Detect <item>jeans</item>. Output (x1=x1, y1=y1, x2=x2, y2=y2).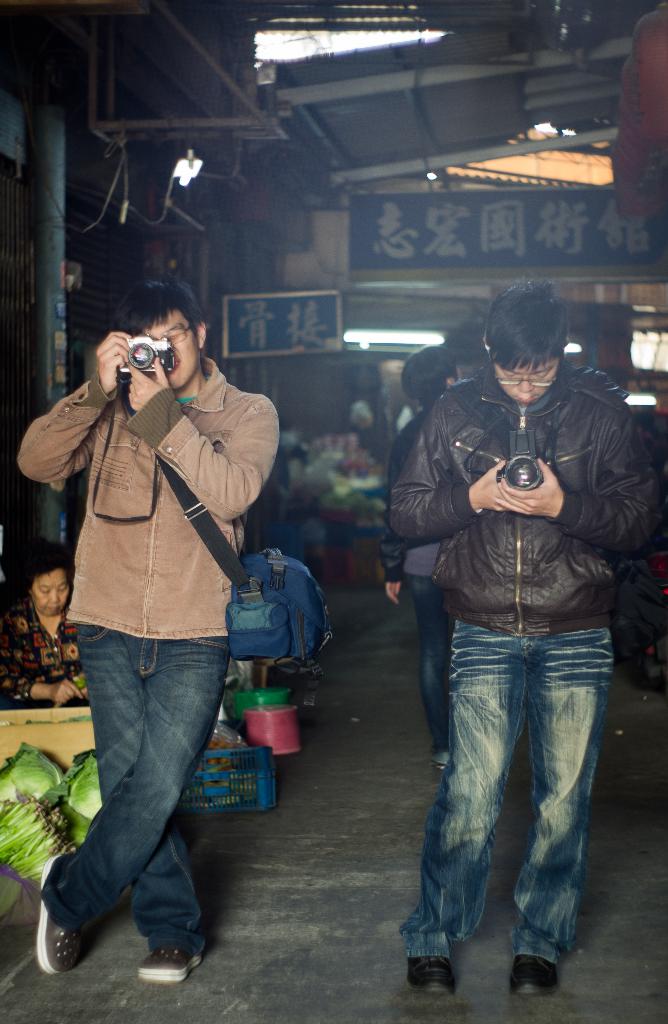
(x1=37, y1=624, x2=232, y2=956).
